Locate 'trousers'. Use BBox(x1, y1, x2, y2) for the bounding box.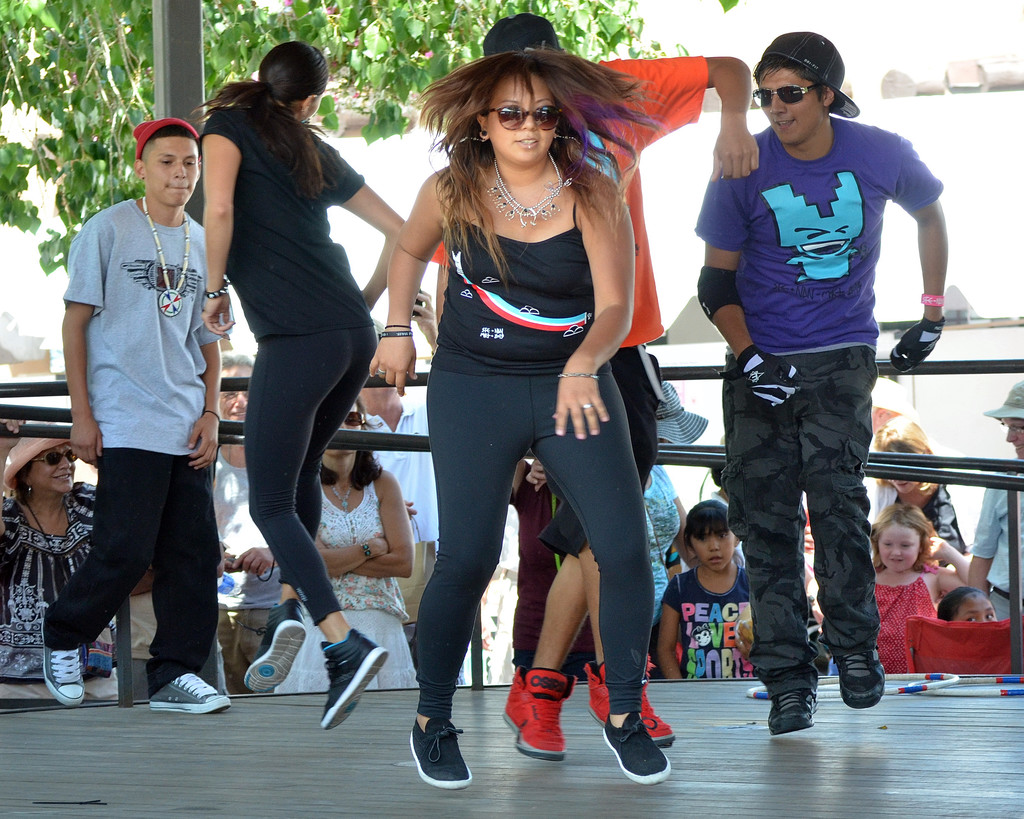
BBox(719, 343, 882, 702).
